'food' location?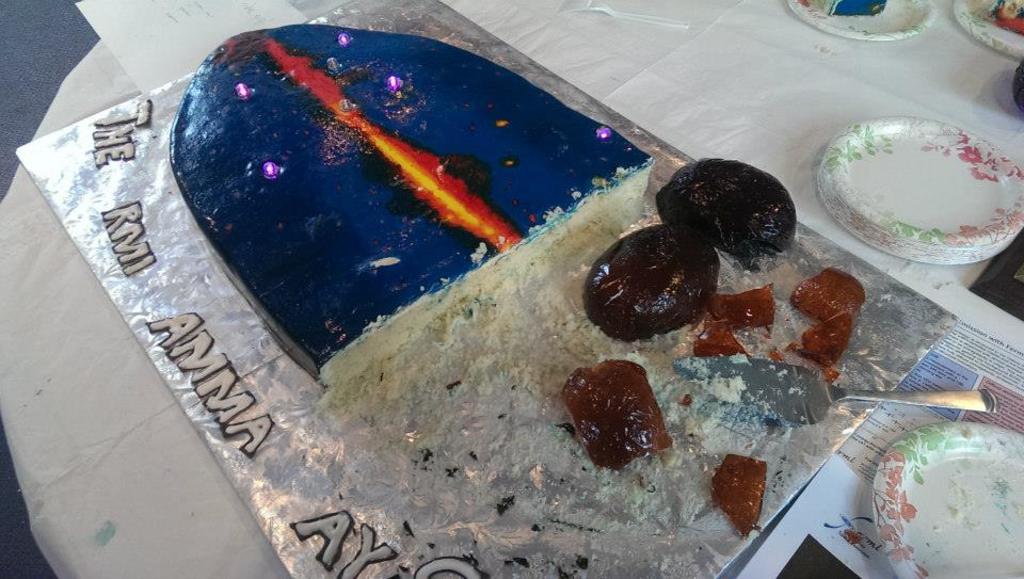
select_region(169, 21, 656, 385)
